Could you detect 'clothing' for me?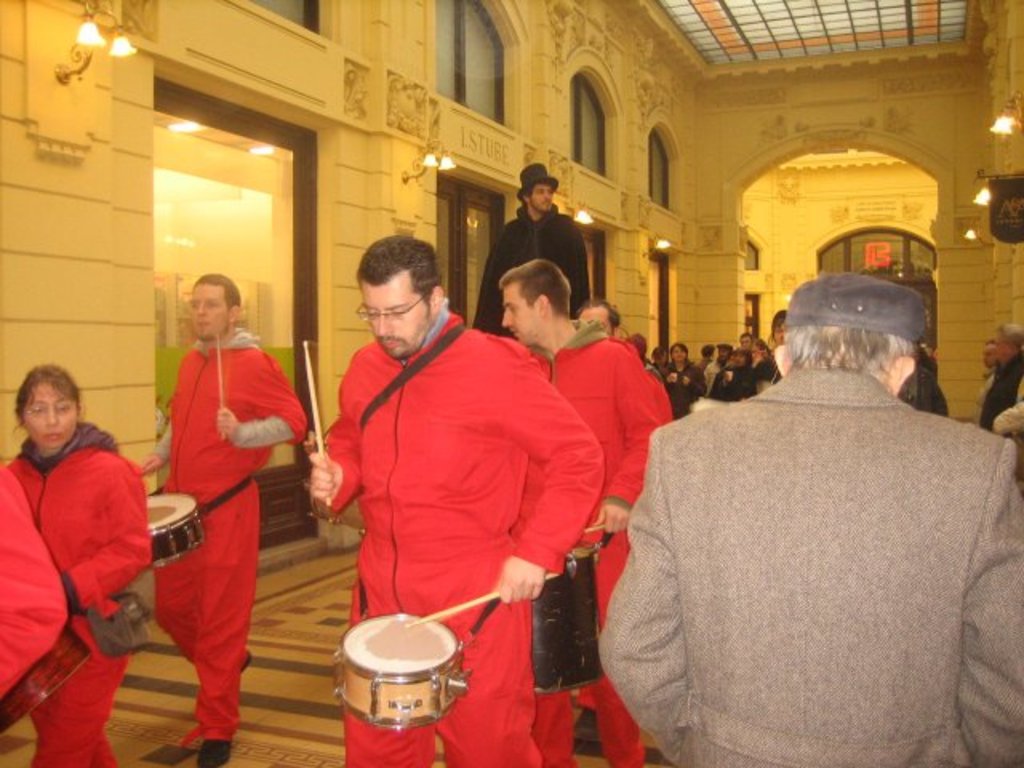
Detection result: rect(613, 360, 1022, 765).
